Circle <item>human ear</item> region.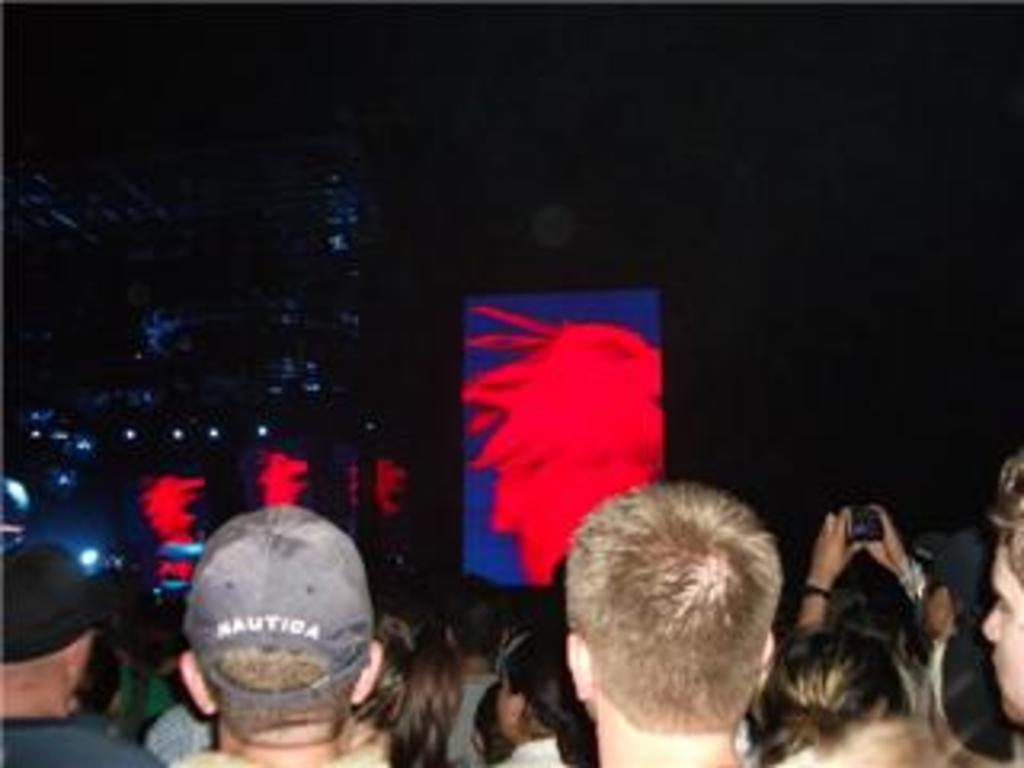
Region: {"x1": 179, "y1": 653, "x2": 214, "y2": 720}.
